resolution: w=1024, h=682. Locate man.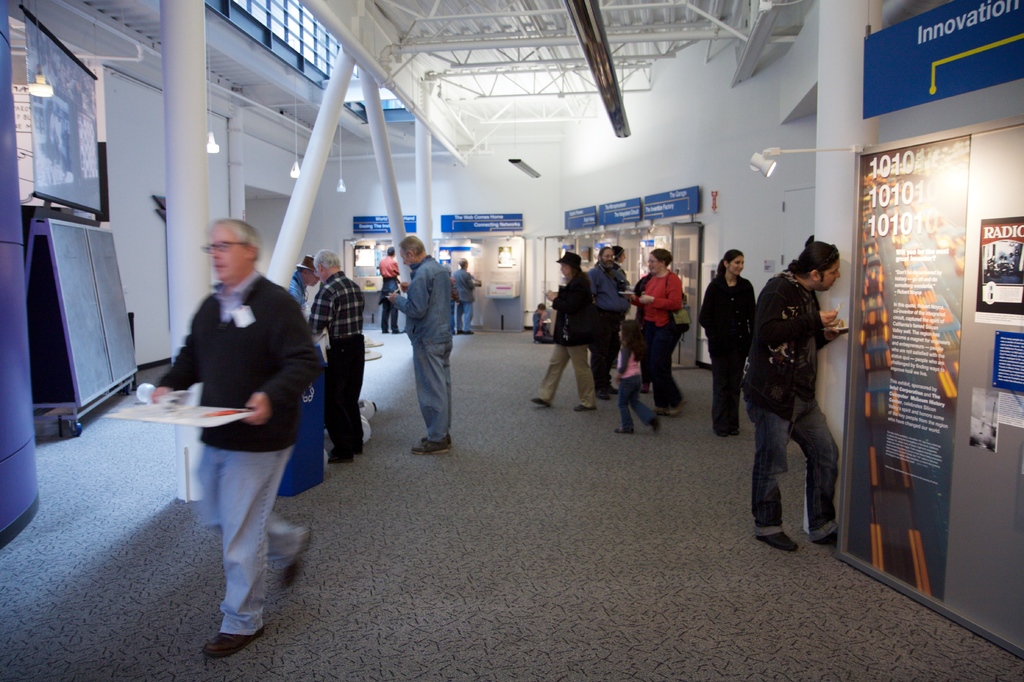
<region>376, 243, 404, 334</region>.
